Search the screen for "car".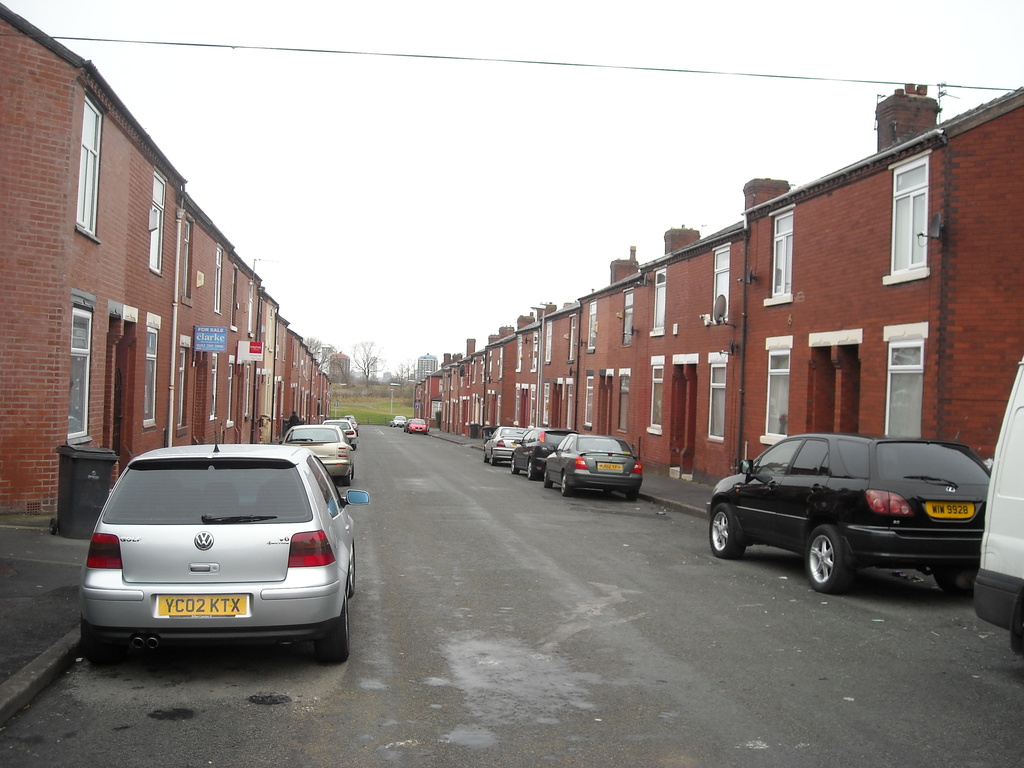
Found at (left=324, top=419, right=351, bottom=450).
